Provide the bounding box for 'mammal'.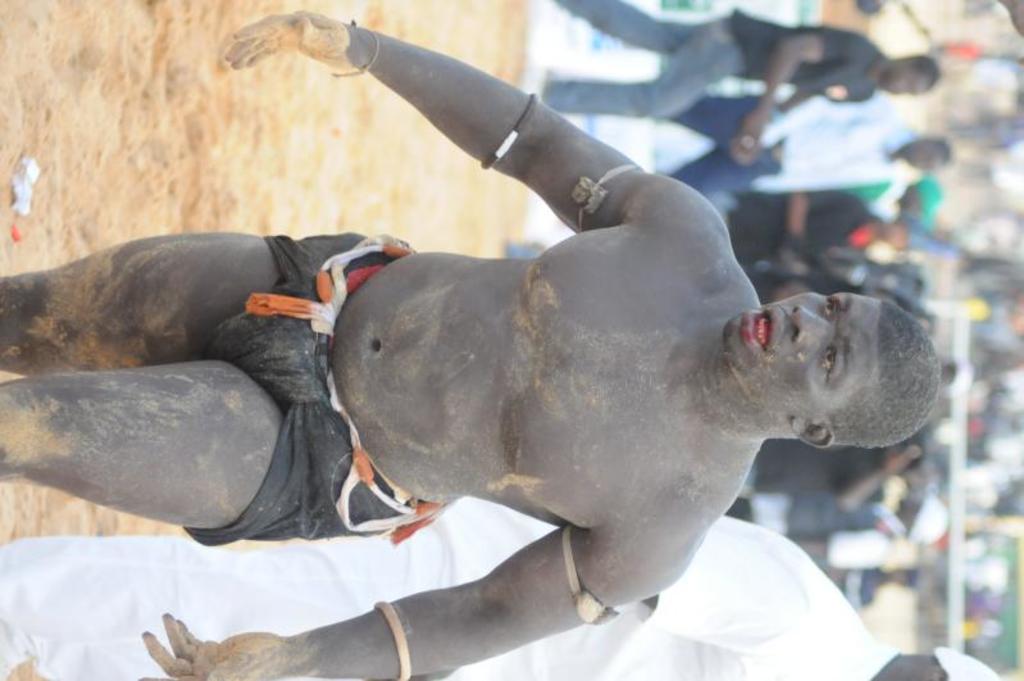
region(0, 5, 942, 680).
